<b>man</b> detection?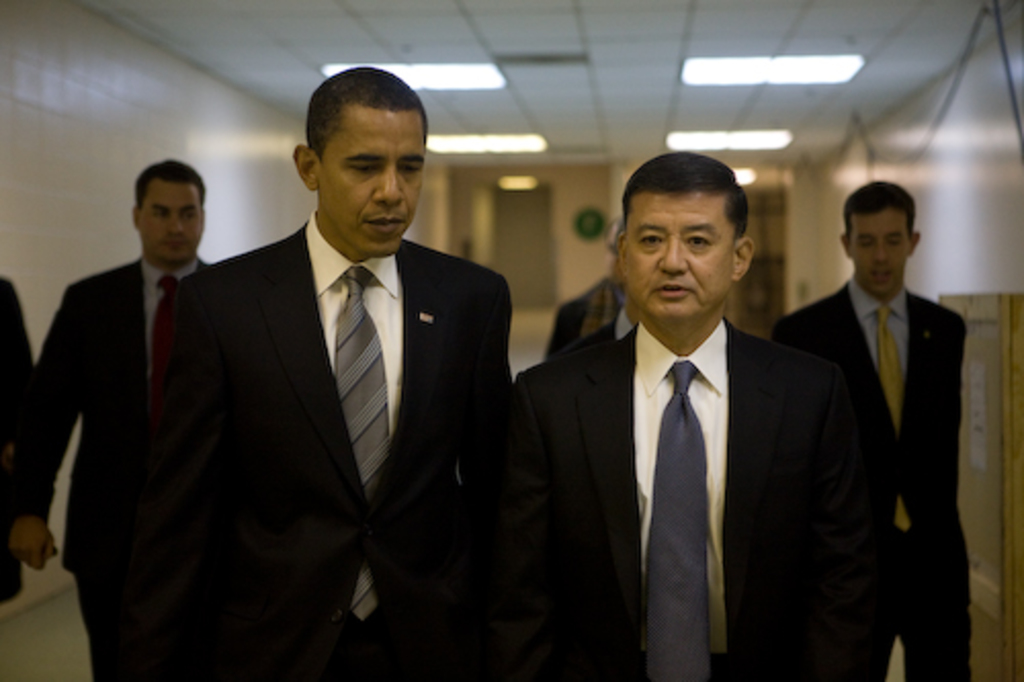
crop(498, 147, 874, 680)
